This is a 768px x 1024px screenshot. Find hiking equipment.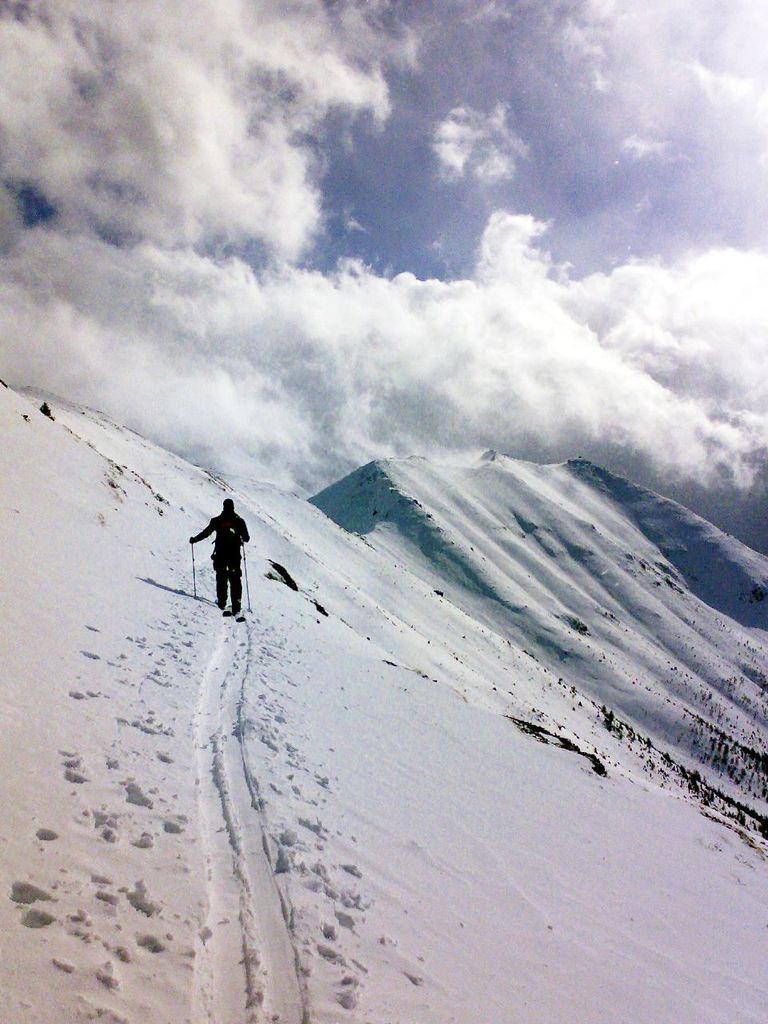
Bounding box: l=239, t=539, r=253, b=612.
